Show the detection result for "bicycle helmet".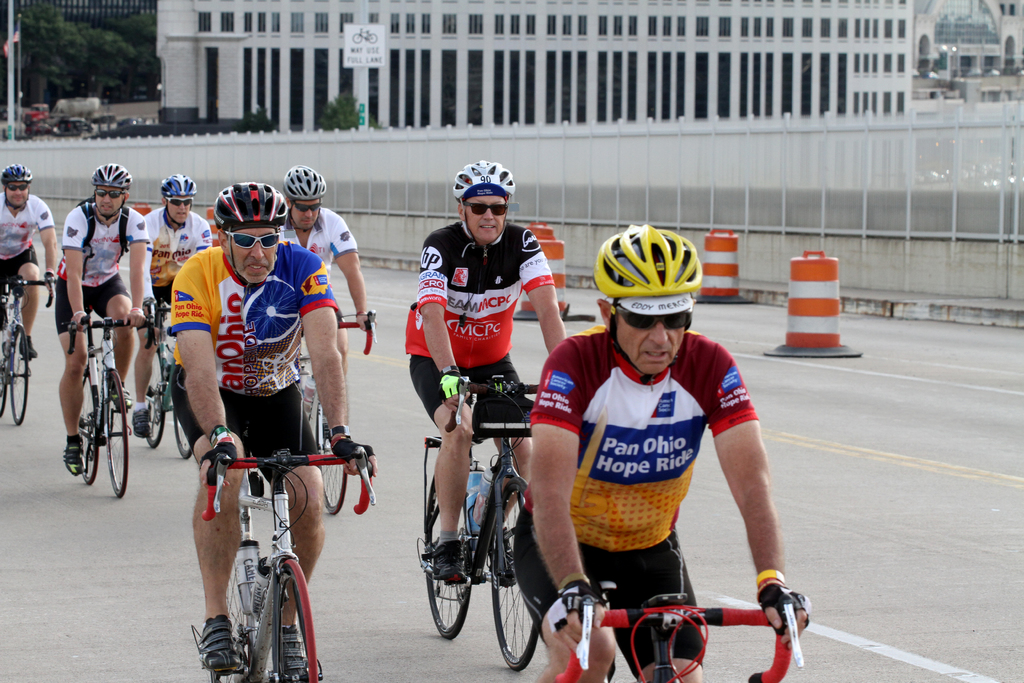
locate(454, 159, 514, 194).
